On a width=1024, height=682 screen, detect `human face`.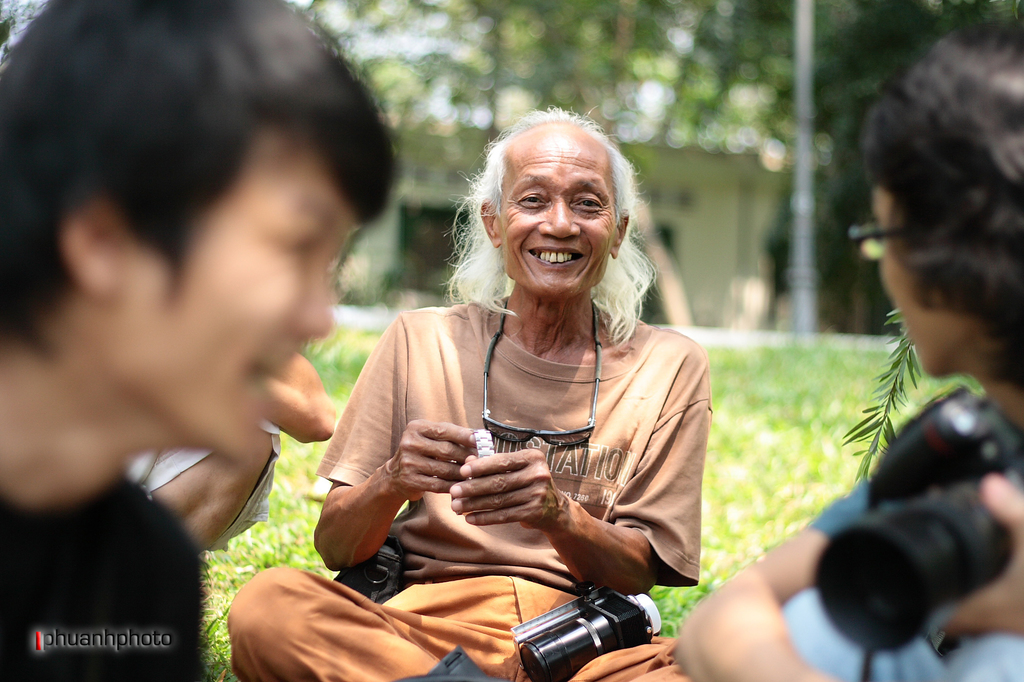
crop(111, 132, 335, 466).
